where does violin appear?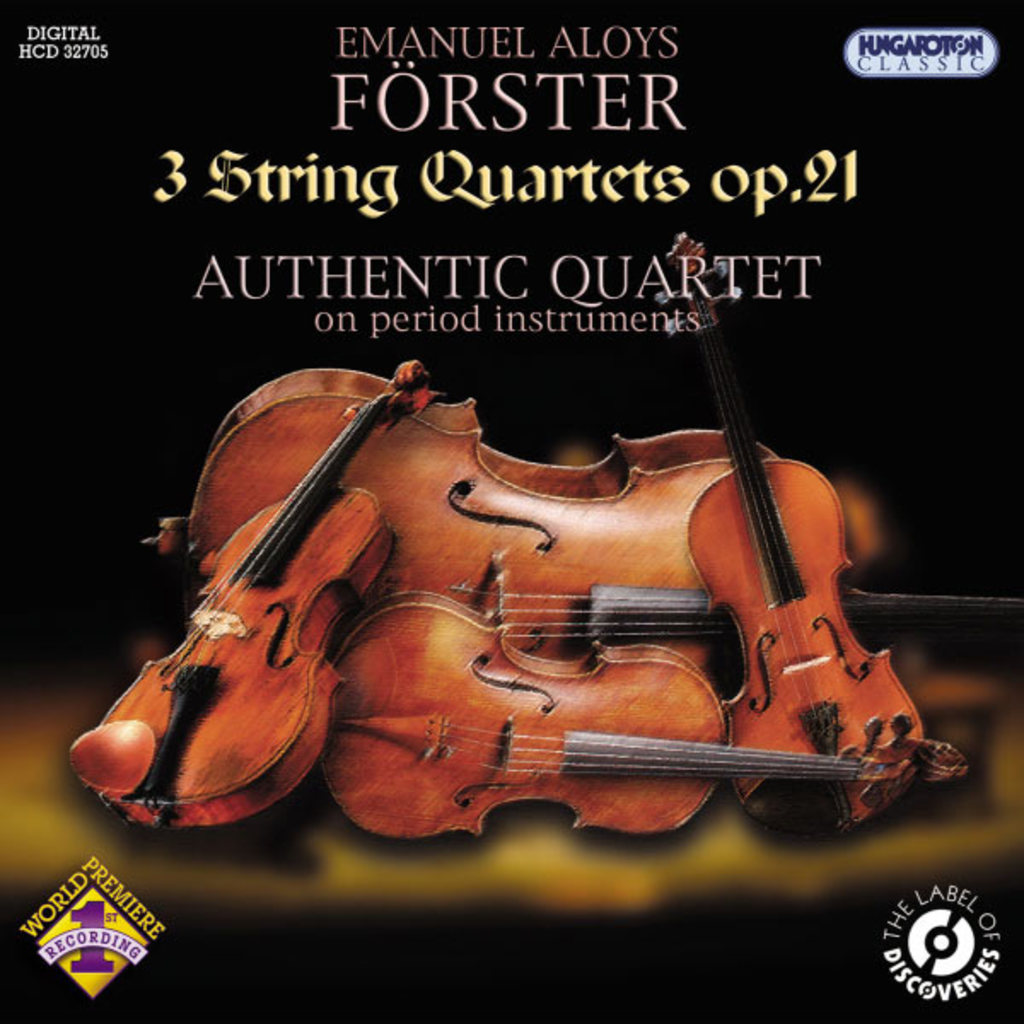
Appears at [left=68, top=350, right=457, bottom=829].
